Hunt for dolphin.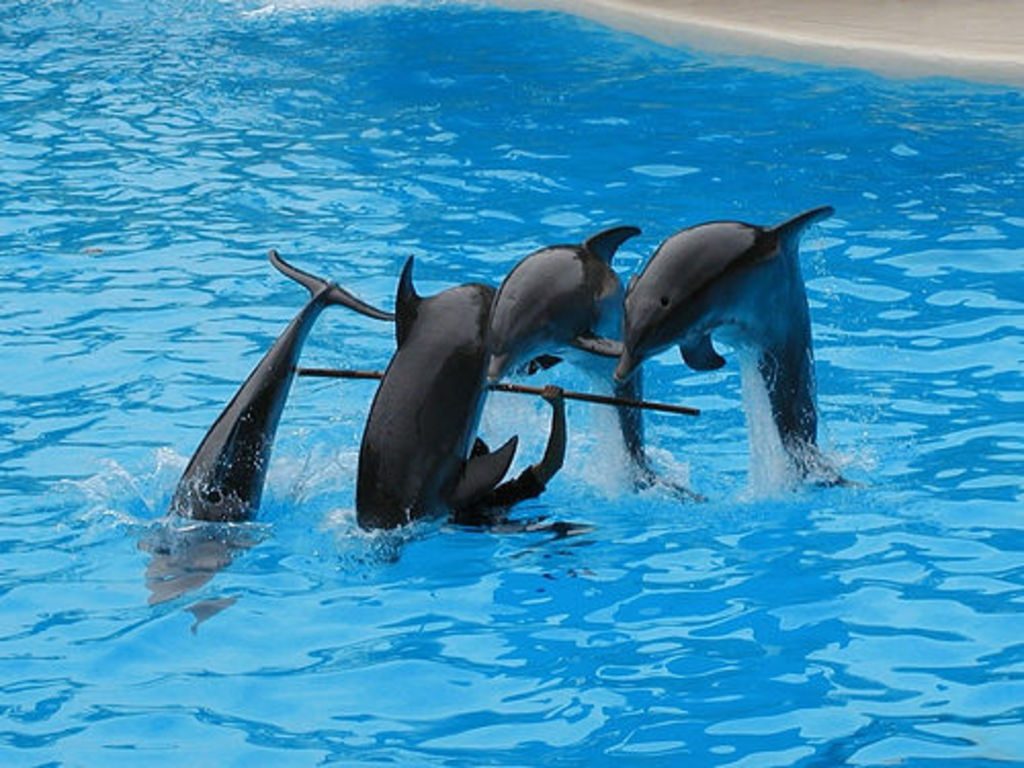
Hunted down at region(487, 223, 696, 500).
